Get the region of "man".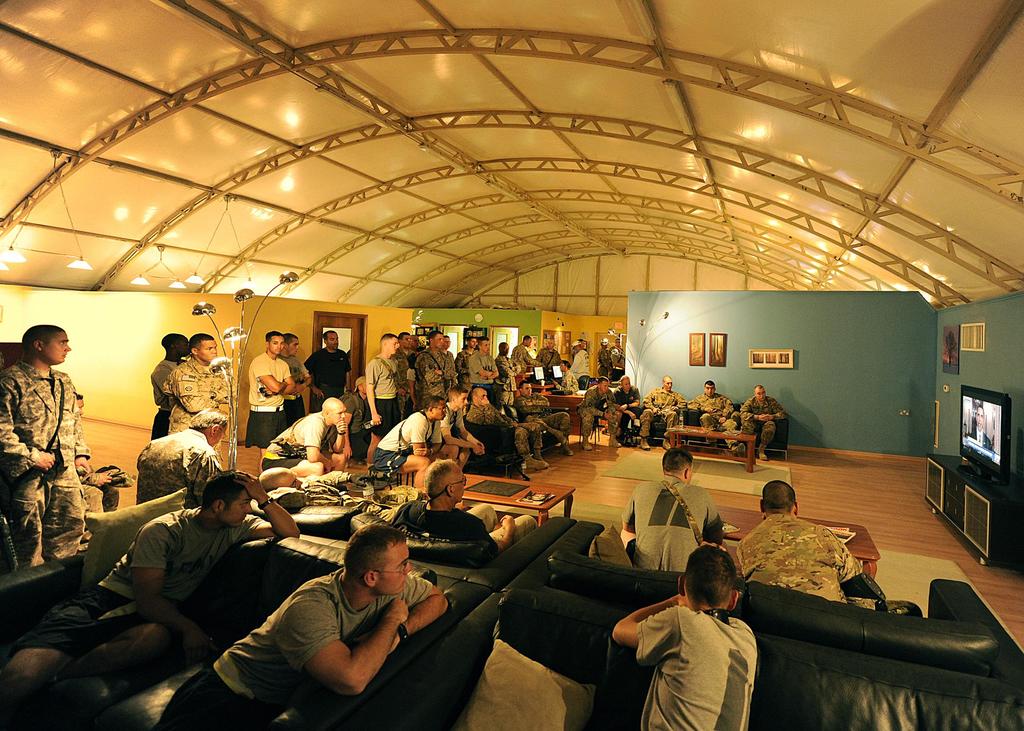
BBox(614, 373, 643, 441).
